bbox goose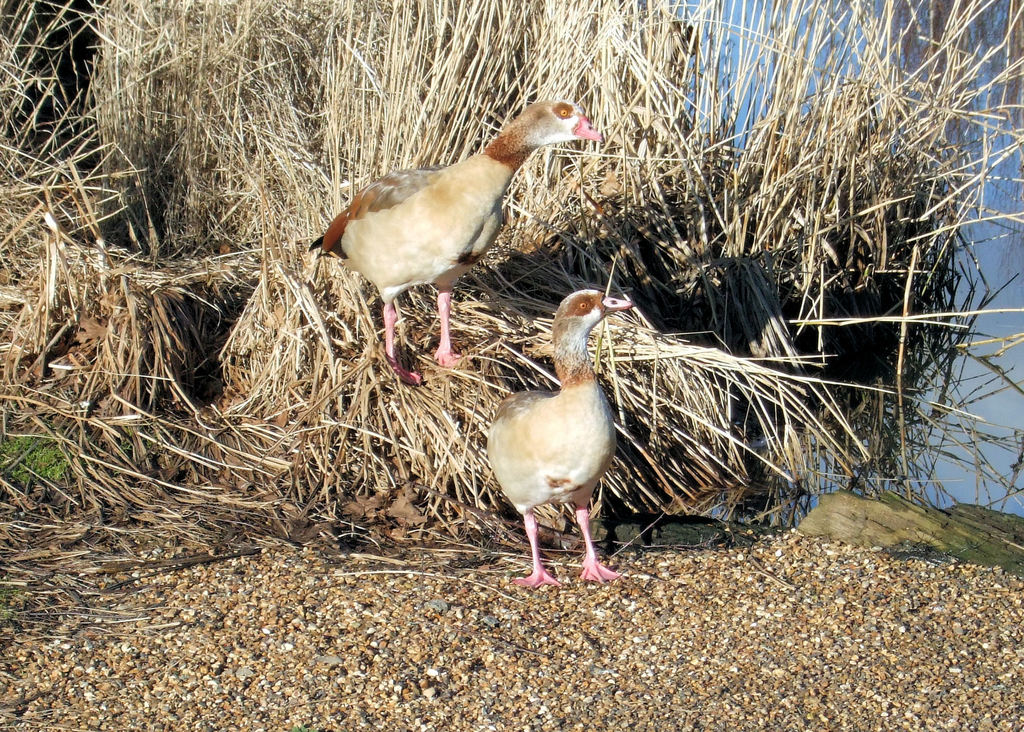
(474, 276, 639, 585)
